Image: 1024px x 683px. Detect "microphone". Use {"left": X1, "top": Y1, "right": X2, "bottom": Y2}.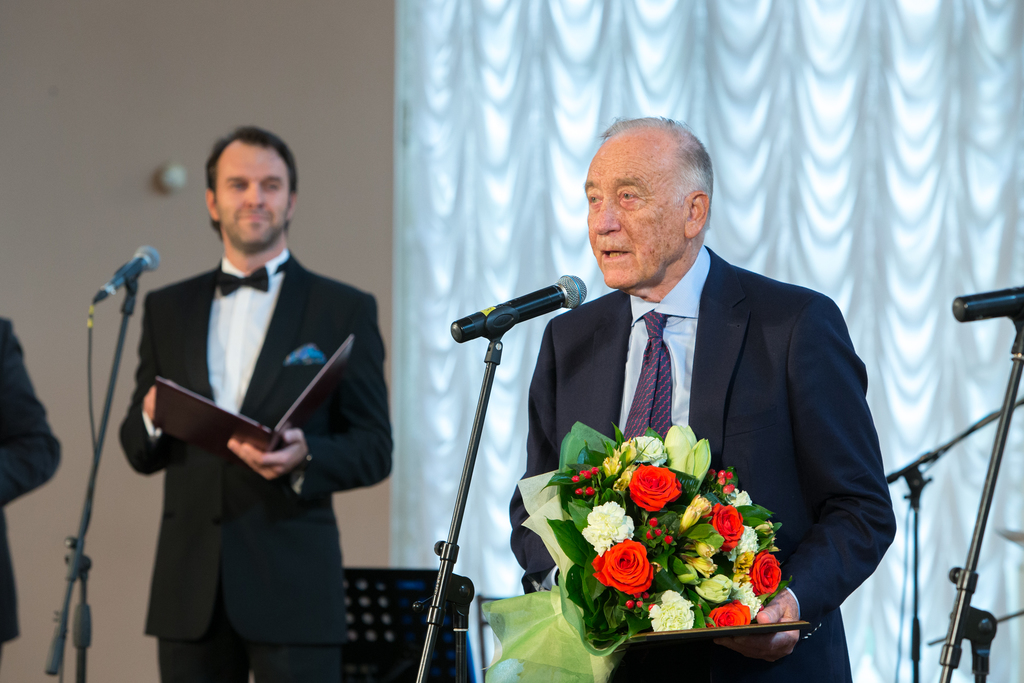
{"left": 435, "top": 280, "right": 603, "bottom": 390}.
